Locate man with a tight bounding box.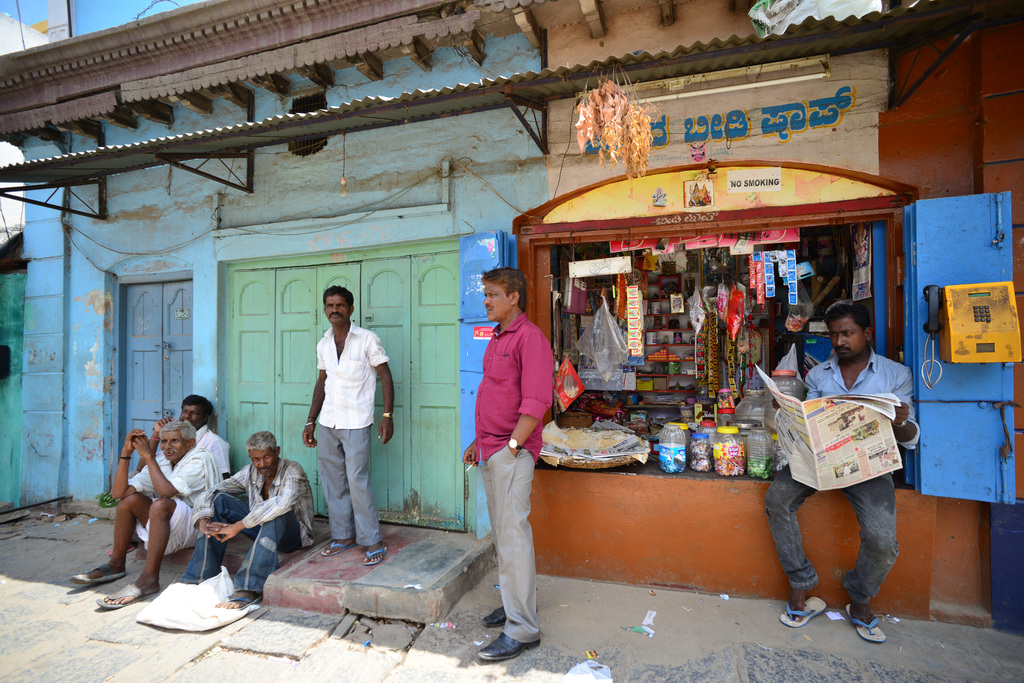
BBox(456, 265, 556, 664).
